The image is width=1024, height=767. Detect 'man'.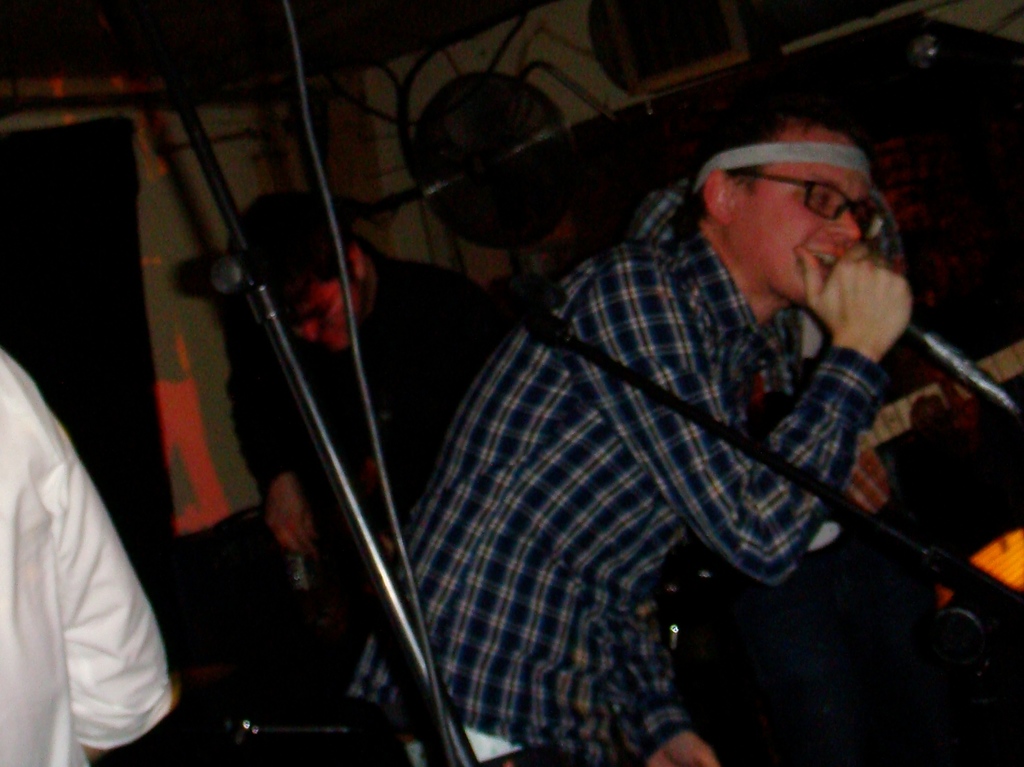
Detection: (left=348, top=110, right=912, bottom=766).
